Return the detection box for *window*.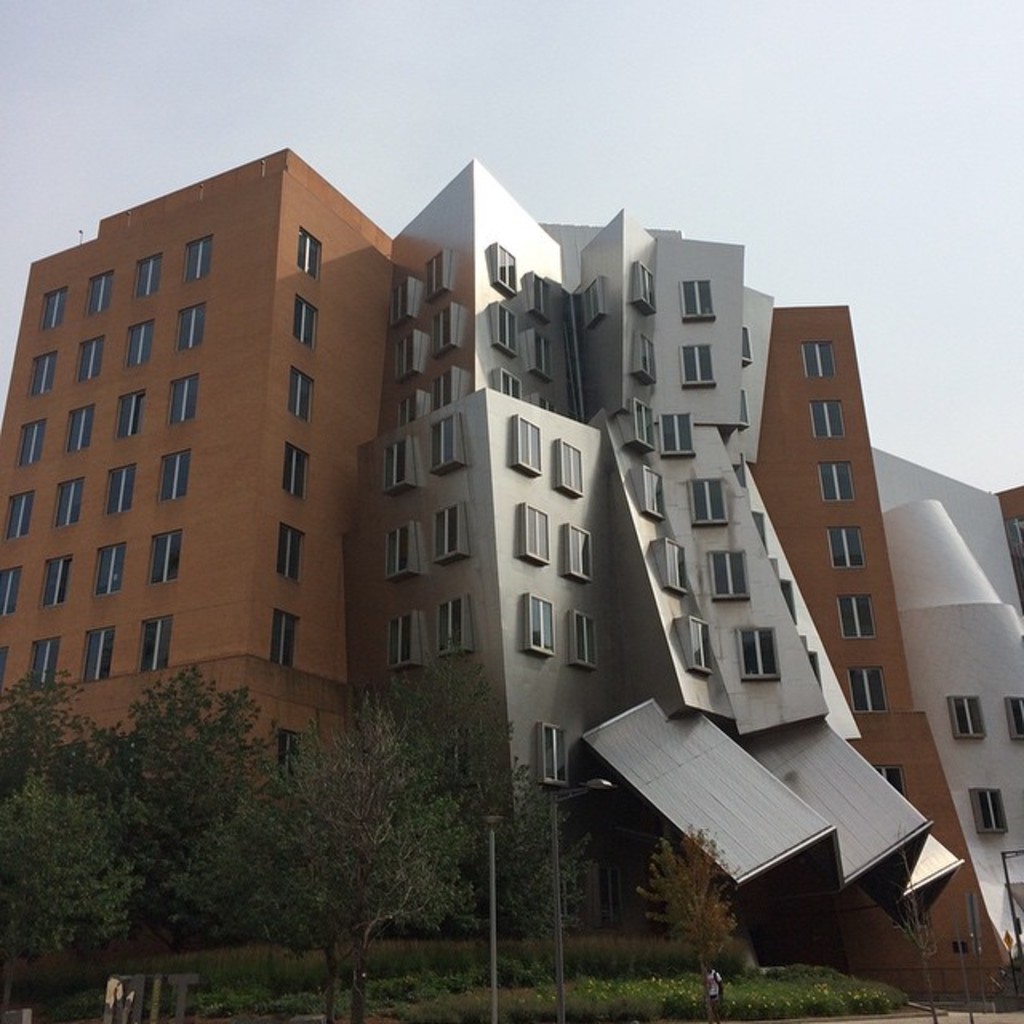
box=[678, 610, 717, 680].
